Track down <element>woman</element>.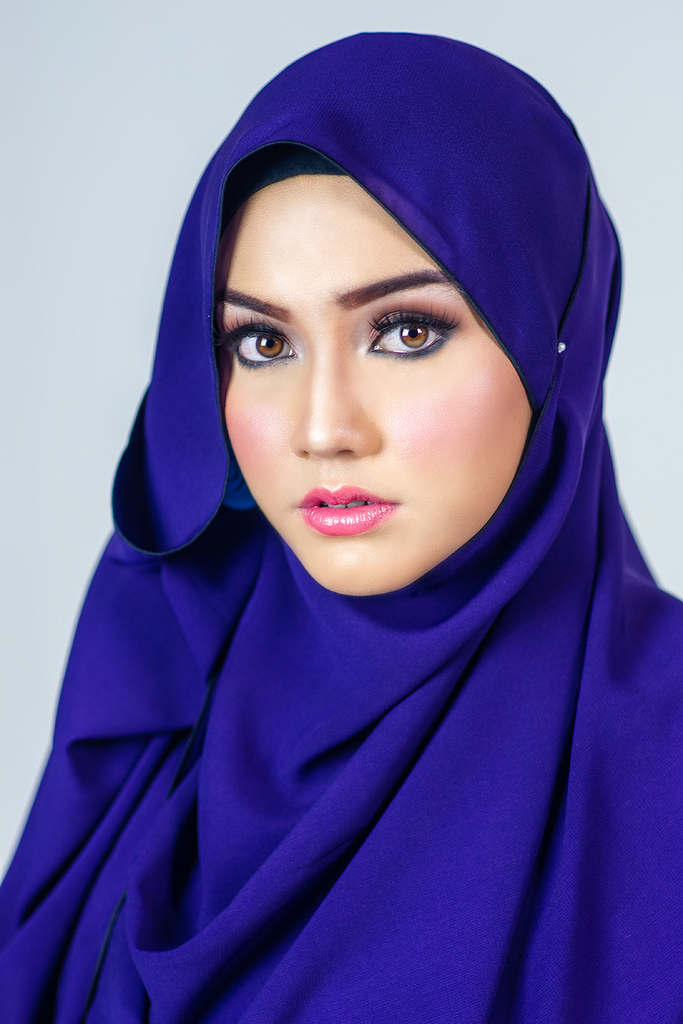
Tracked to (48, 33, 682, 1005).
